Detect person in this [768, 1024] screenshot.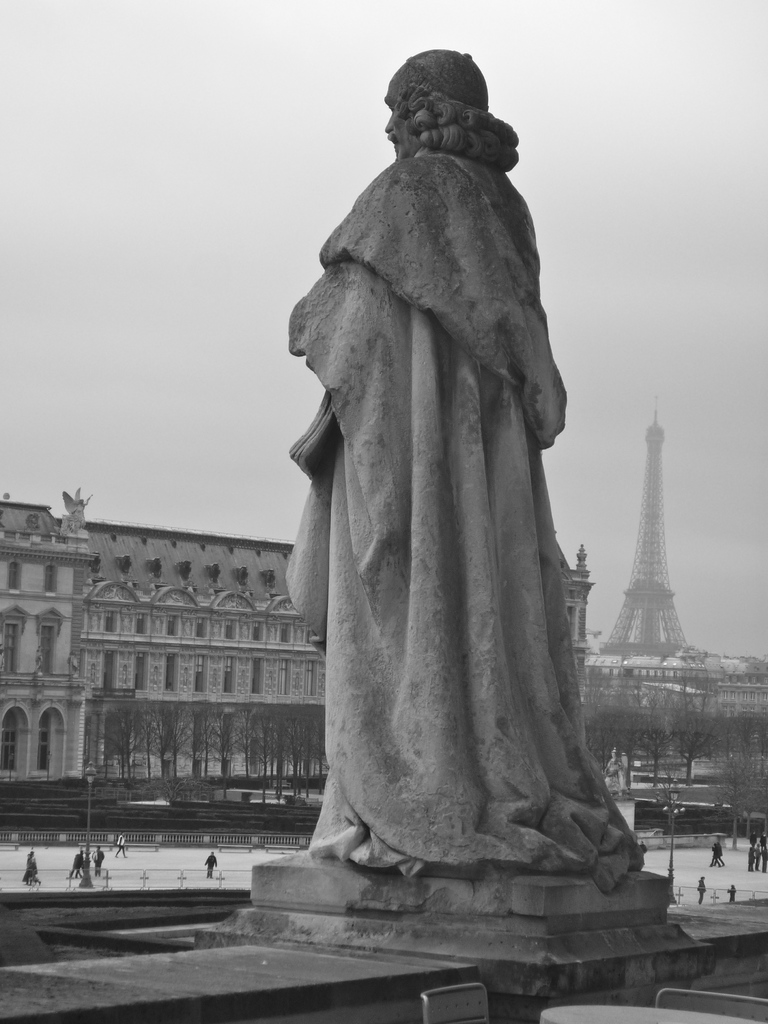
Detection: detection(288, 47, 646, 900).
